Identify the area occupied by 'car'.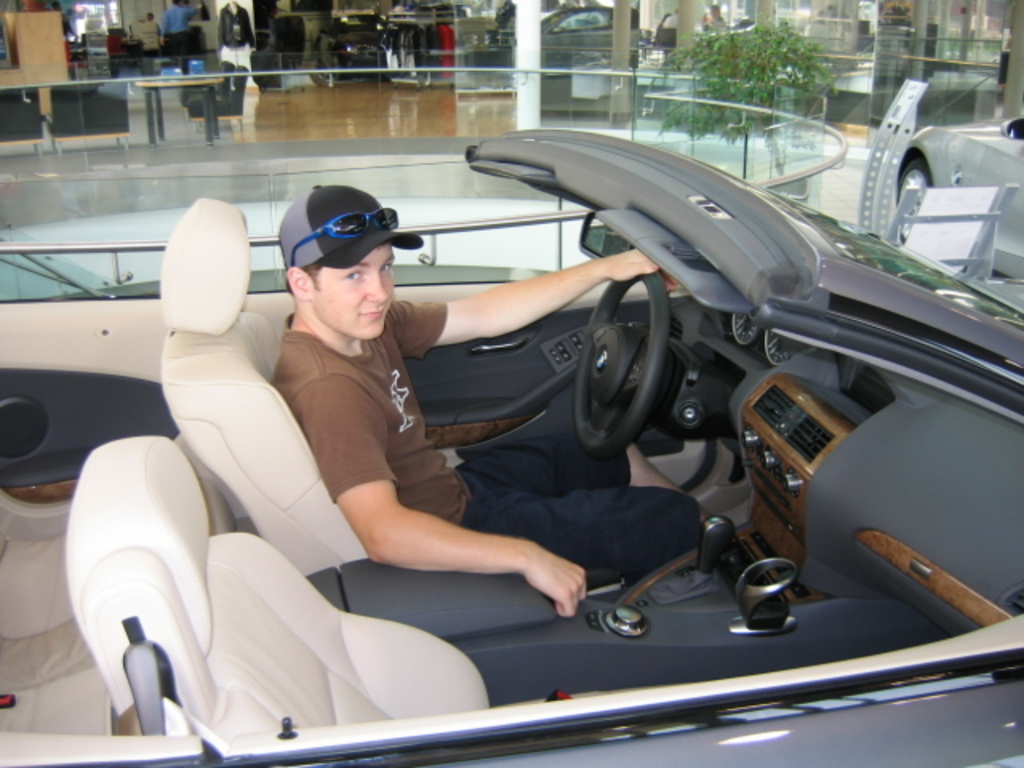
Area: rect(542, 5, 642, 77).
